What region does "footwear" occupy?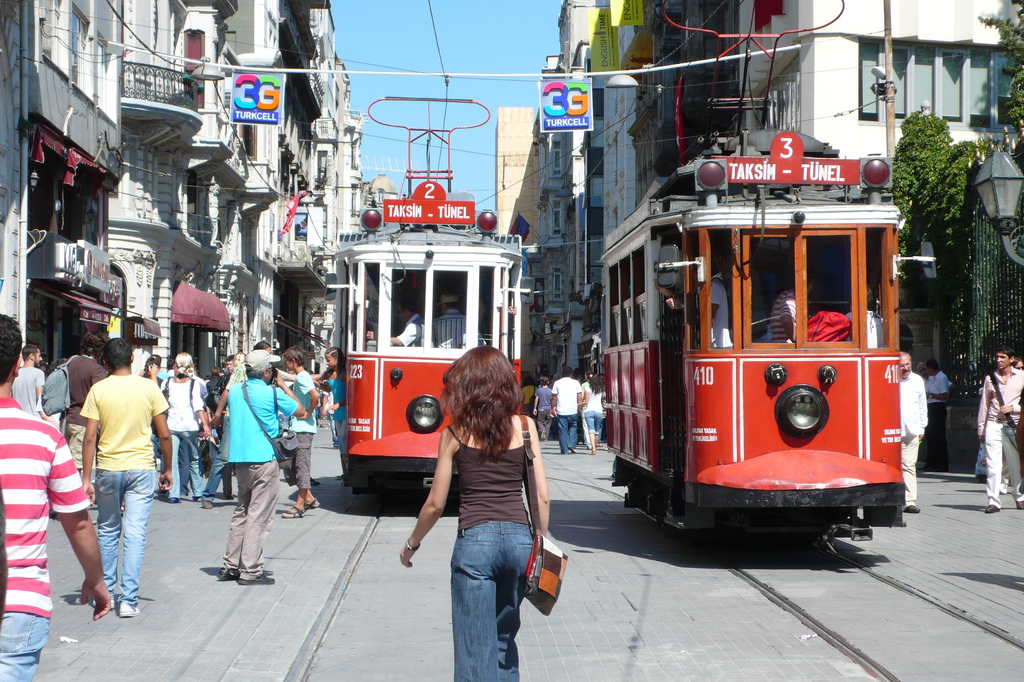
crop(1012, 499, 1023, 511).
